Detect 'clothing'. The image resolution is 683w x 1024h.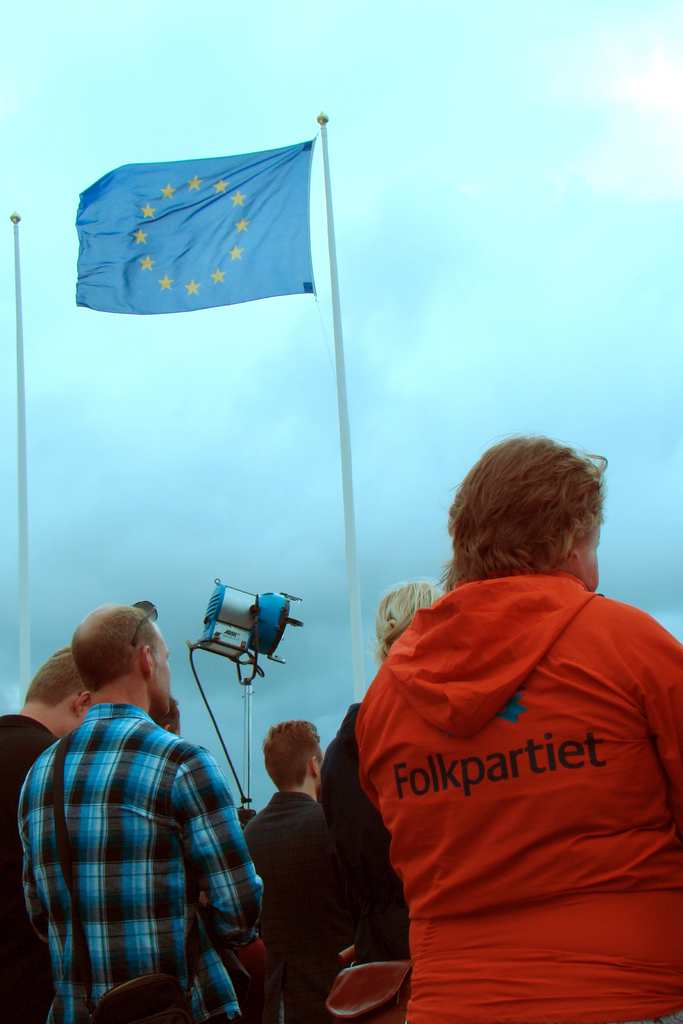
box(0, 715, 67, 1023).
